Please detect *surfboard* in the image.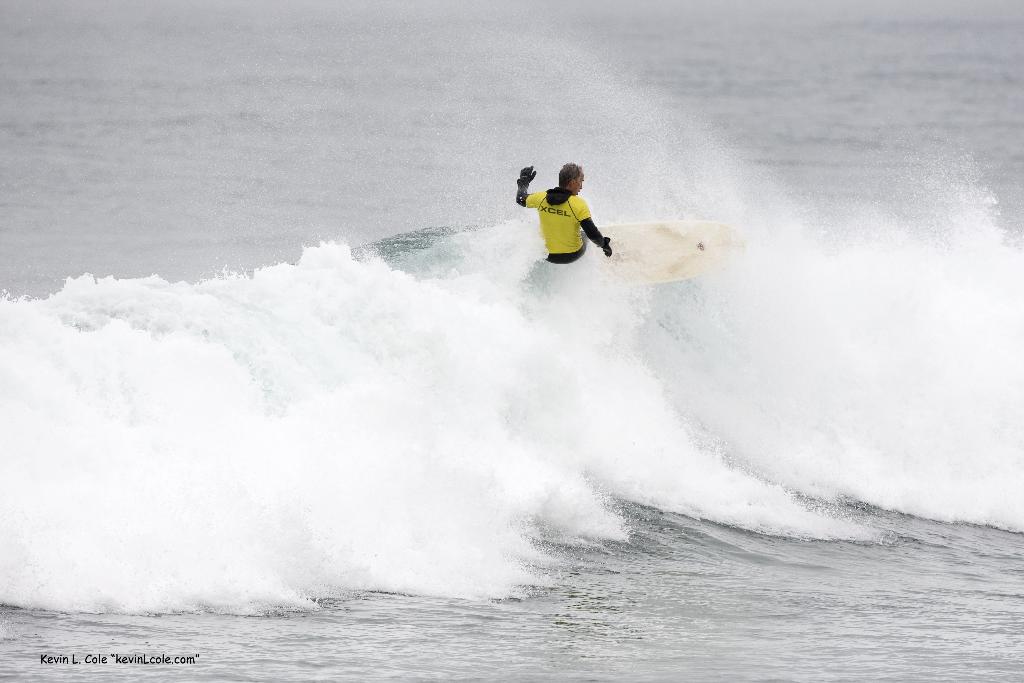
567,215,748,286.
